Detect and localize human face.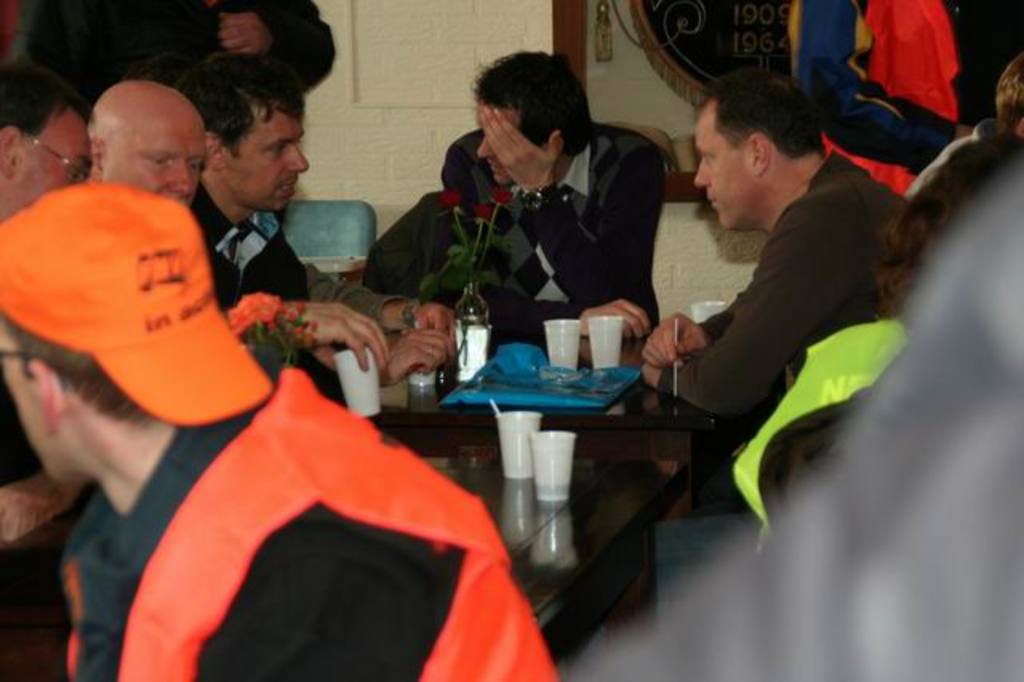
Localized at Rect(11, 110, 91, 213).
